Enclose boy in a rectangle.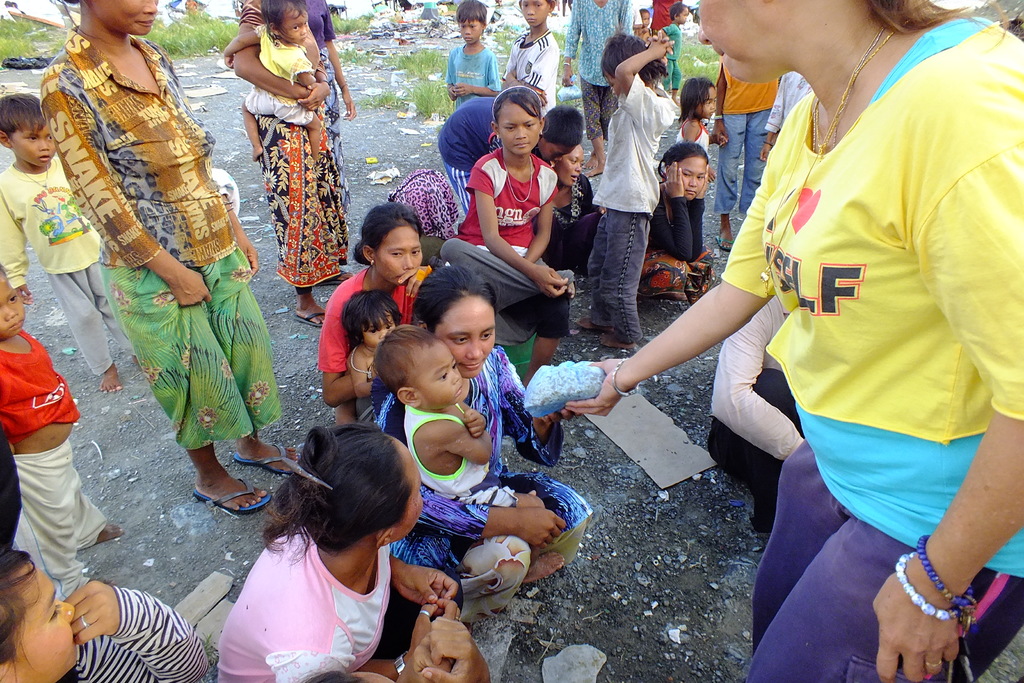
select_region(376, 315, 567, 596).
